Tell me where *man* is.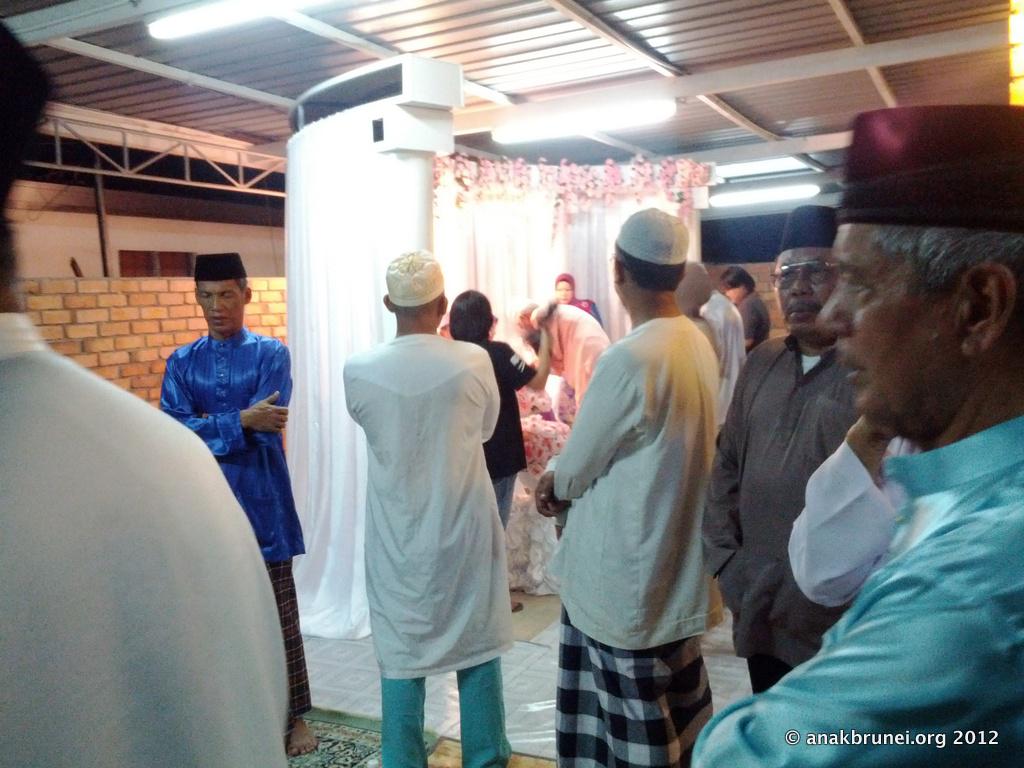
*man* is at l=534, t=201, r=723, b=767.
